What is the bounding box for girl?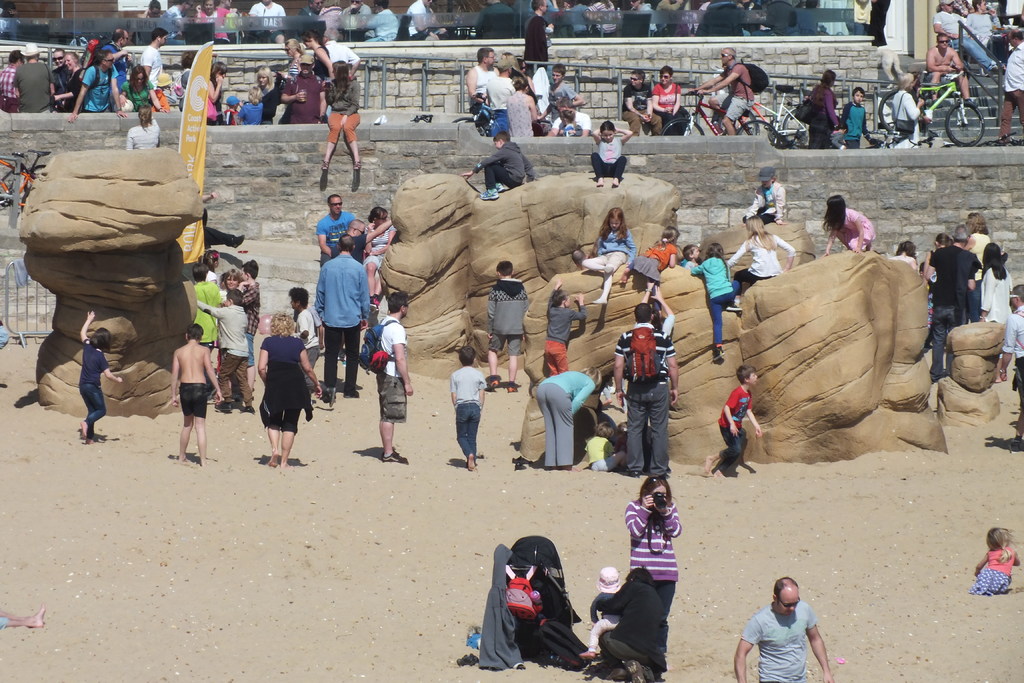
(left=257, top=61, right=276, bottom=90).
